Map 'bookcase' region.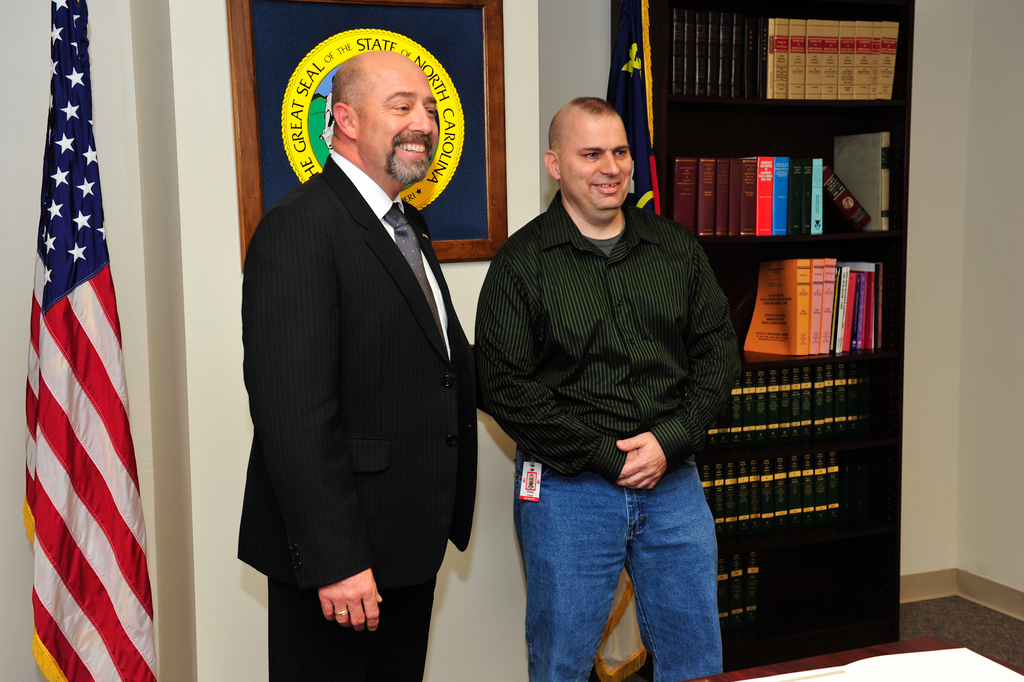
Mapped to bbox(651, 0, 912, 672).
